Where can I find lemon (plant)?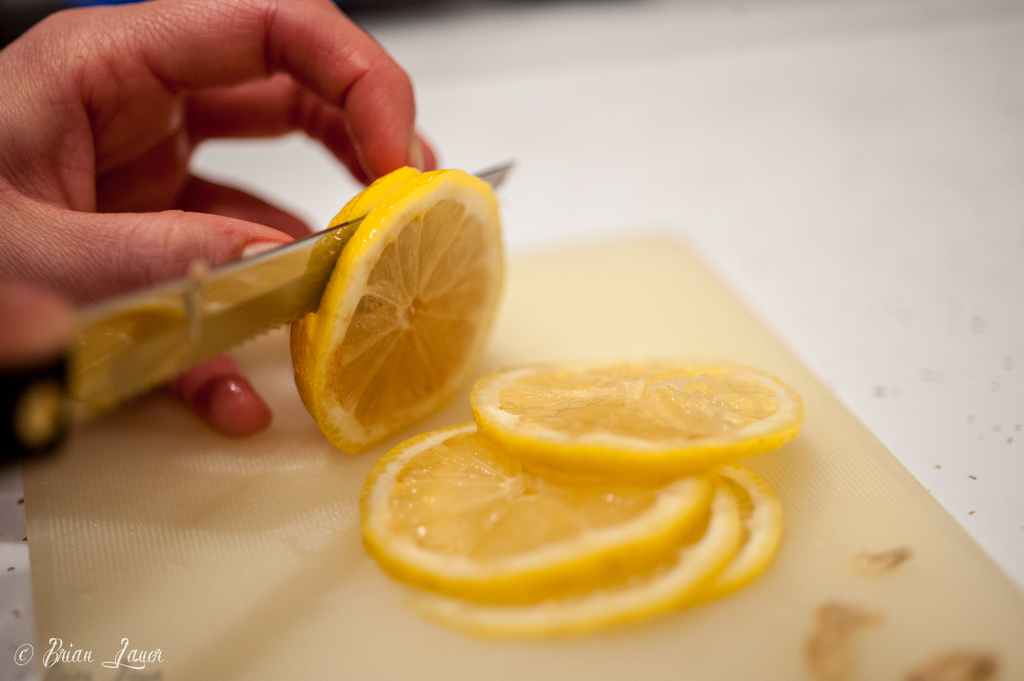
You can find it at select_region(287, 164, 509, 454).
